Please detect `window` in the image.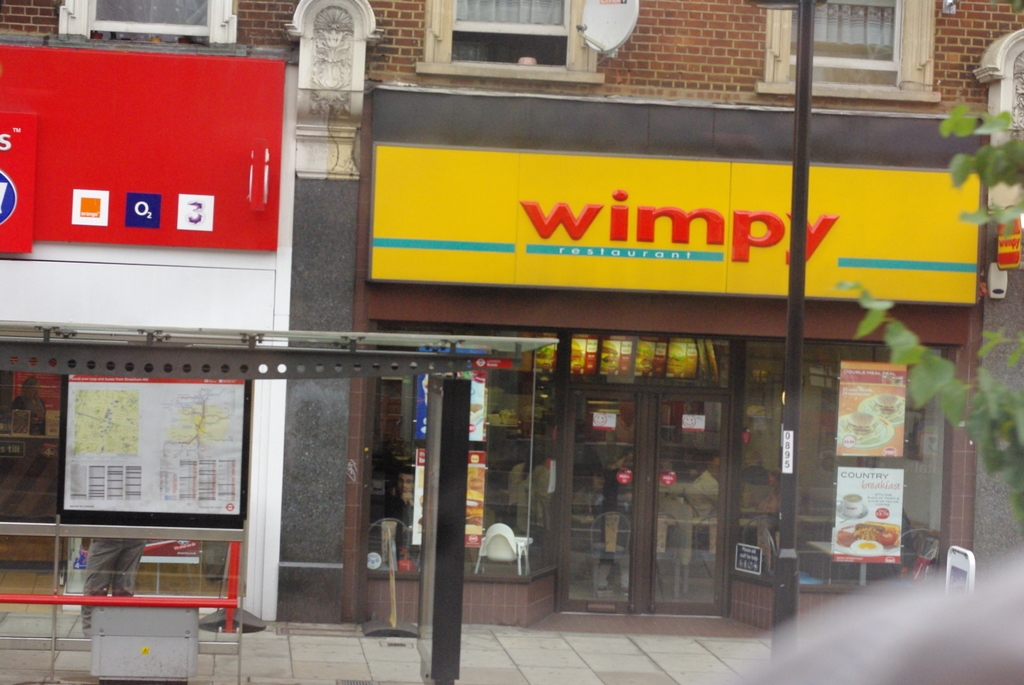
bbox(754, 0, 945, 109).
